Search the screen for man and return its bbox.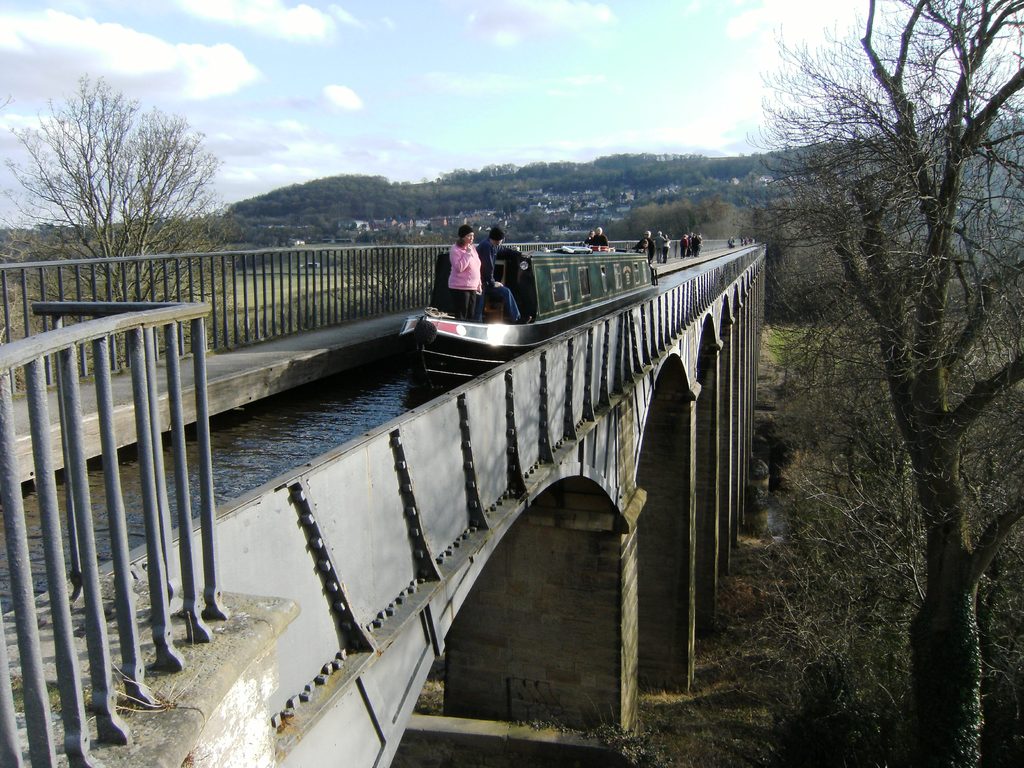
Found: crop(589, 227, 611, 243).
